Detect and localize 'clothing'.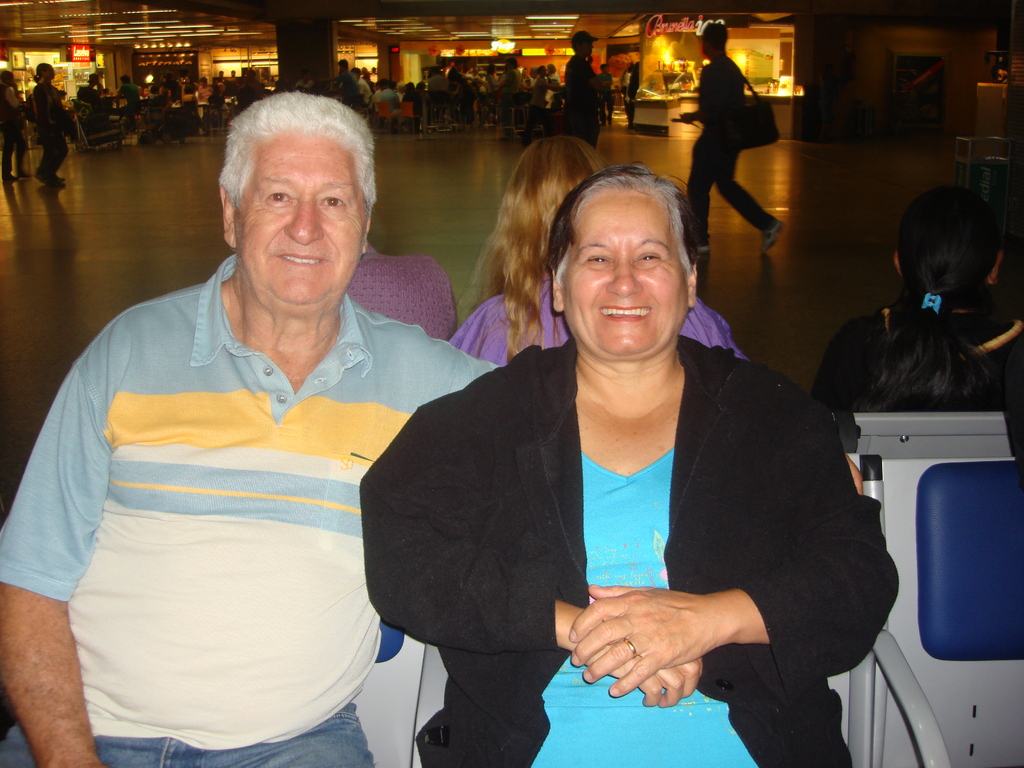
Localized at 33:77:74:167.
